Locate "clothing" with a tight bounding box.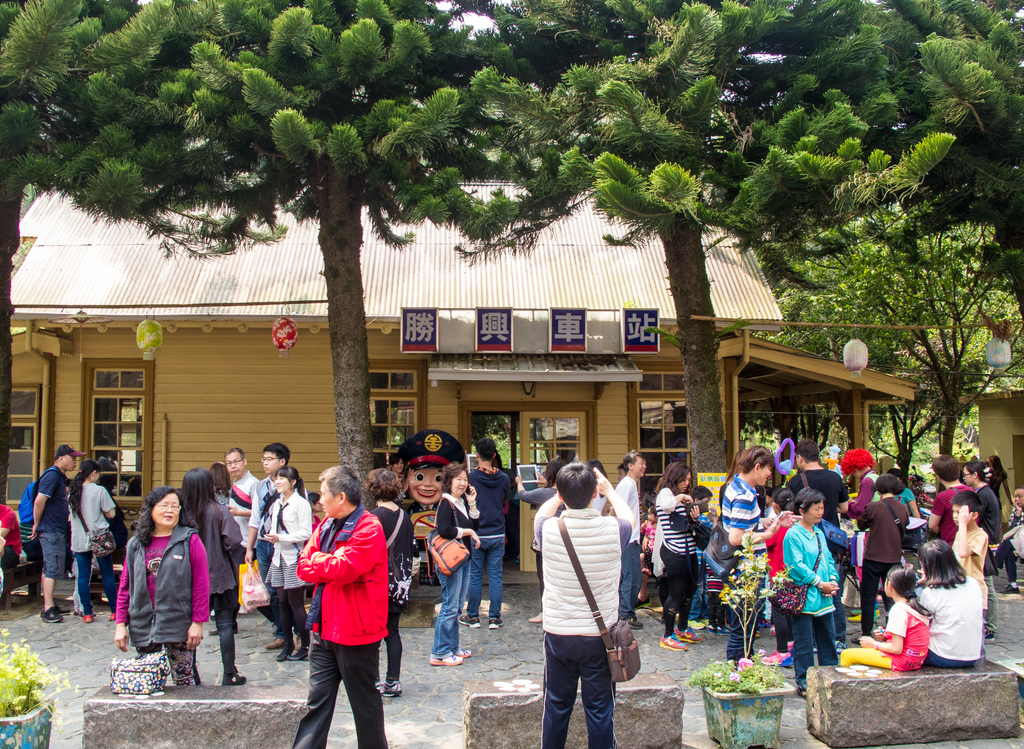
785/521/841/691.
